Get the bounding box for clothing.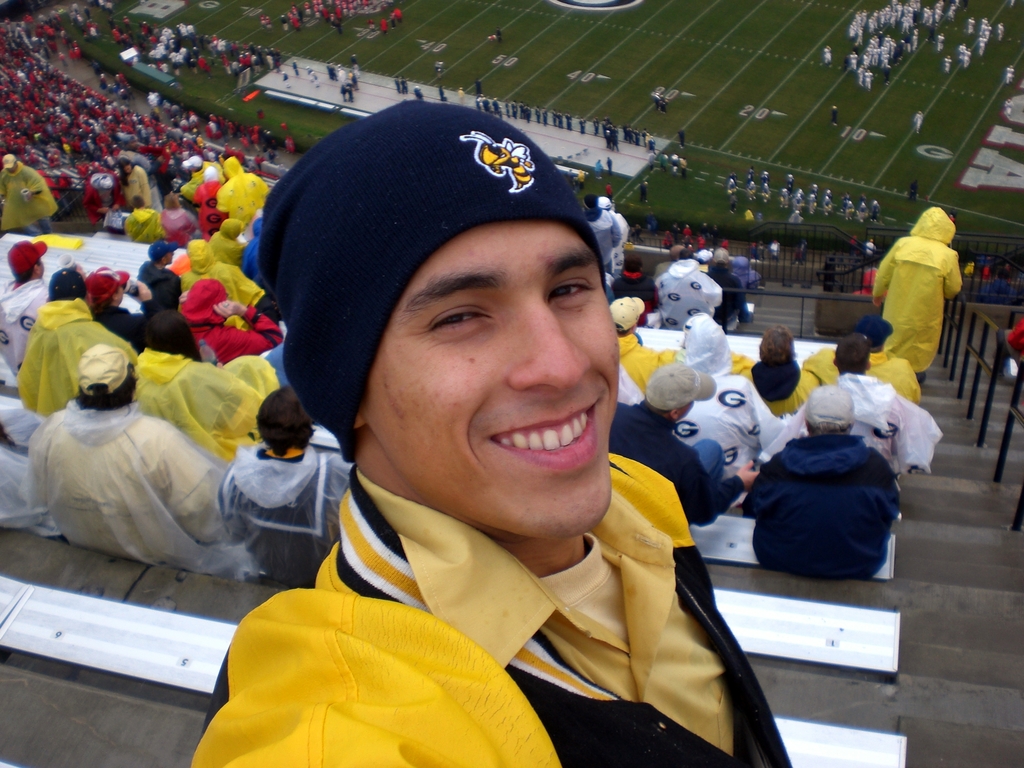
{"x1": 749, "y1": 184, "x2": 755, "y2": 196}.
